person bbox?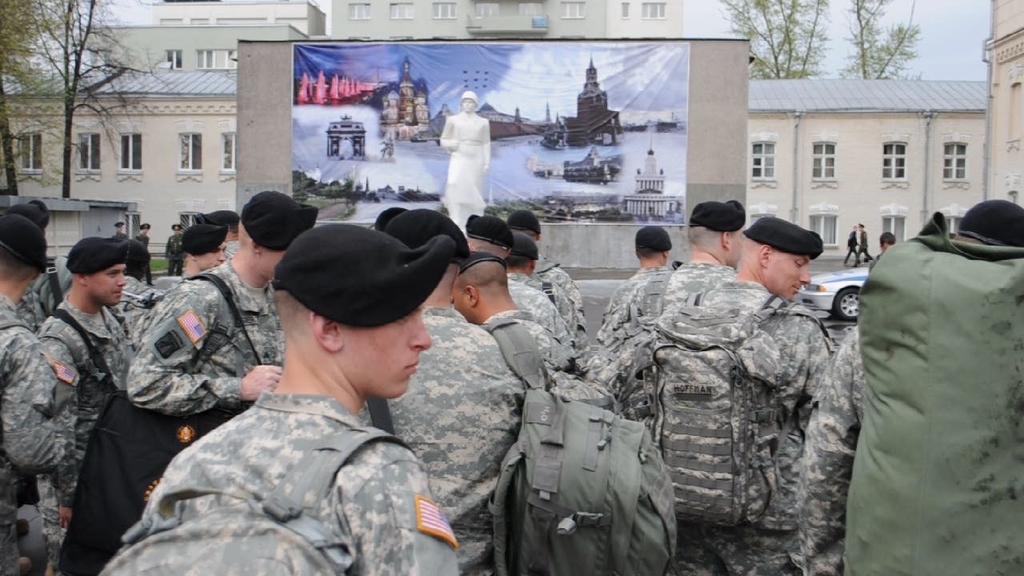
[x1=162, y1=210, x2=233, y2=323]
